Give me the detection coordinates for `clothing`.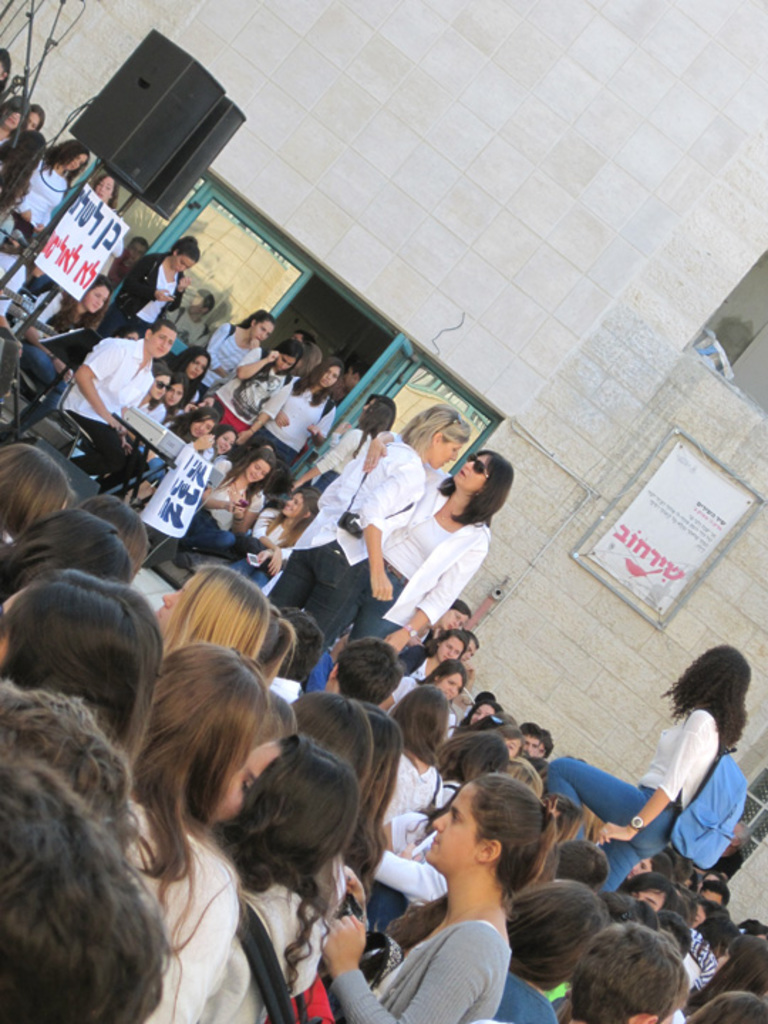
[58, 334, 162, 478].
